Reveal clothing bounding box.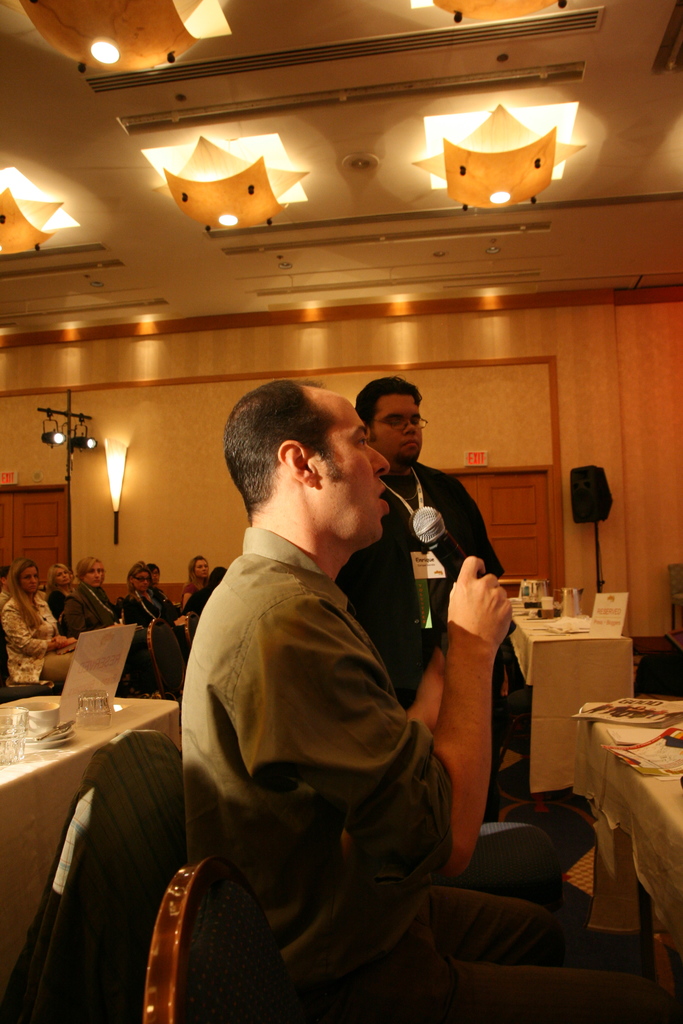
Revealed: box(332, 456, 504, 698).
